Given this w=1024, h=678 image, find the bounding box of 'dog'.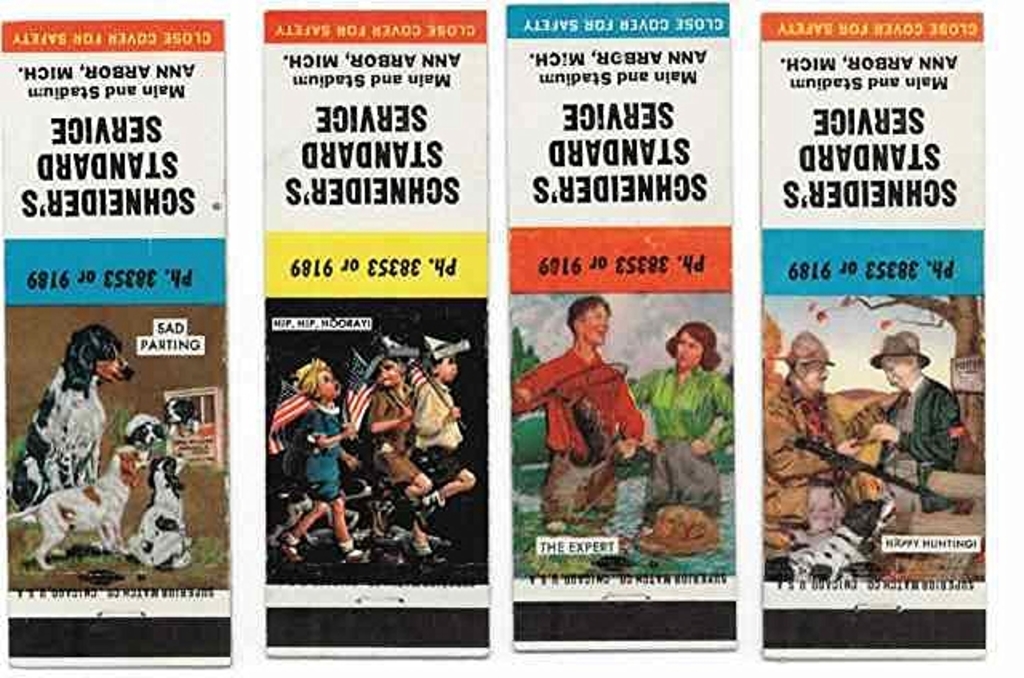
{"x1": 69, "y1": 454, "x2": 198, "y2": 574}.
